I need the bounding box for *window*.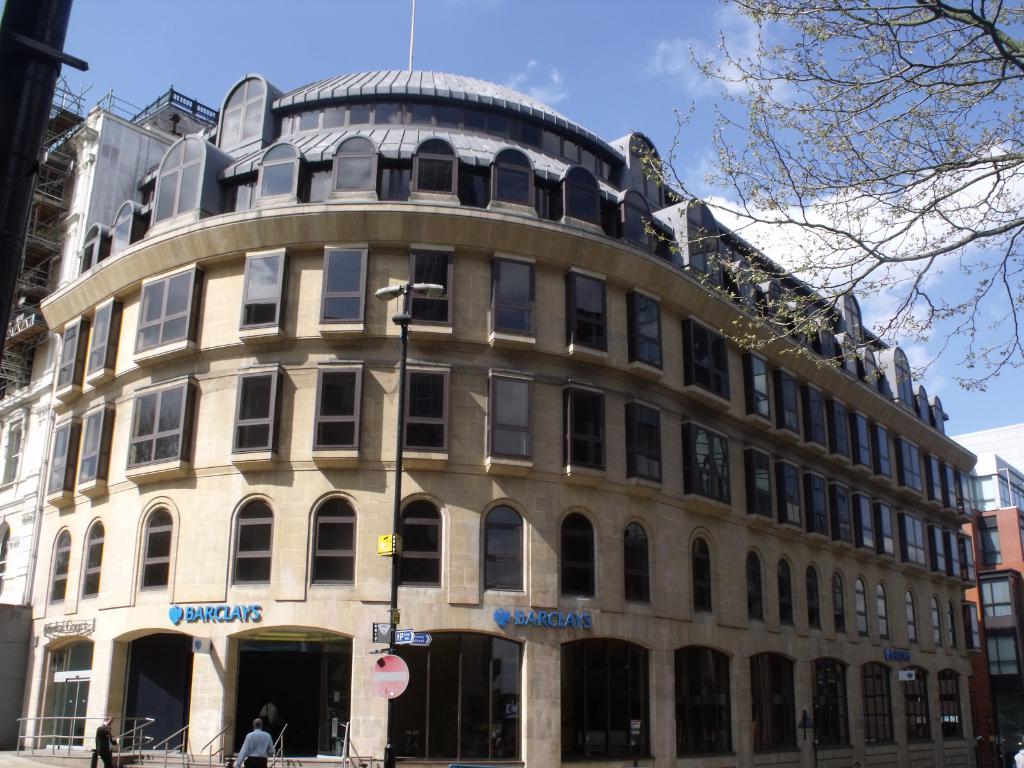
Here it is: crop(686, 423, 732, 512).
